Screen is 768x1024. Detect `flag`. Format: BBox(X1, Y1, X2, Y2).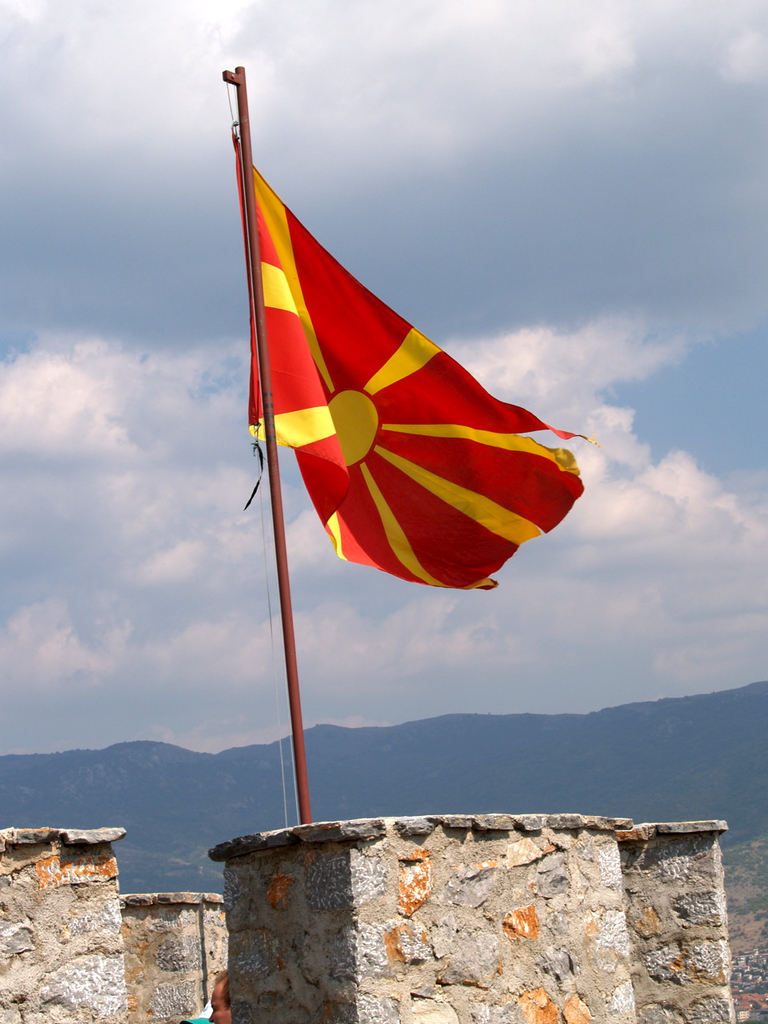
BBox(231, 128, 606, 597).
